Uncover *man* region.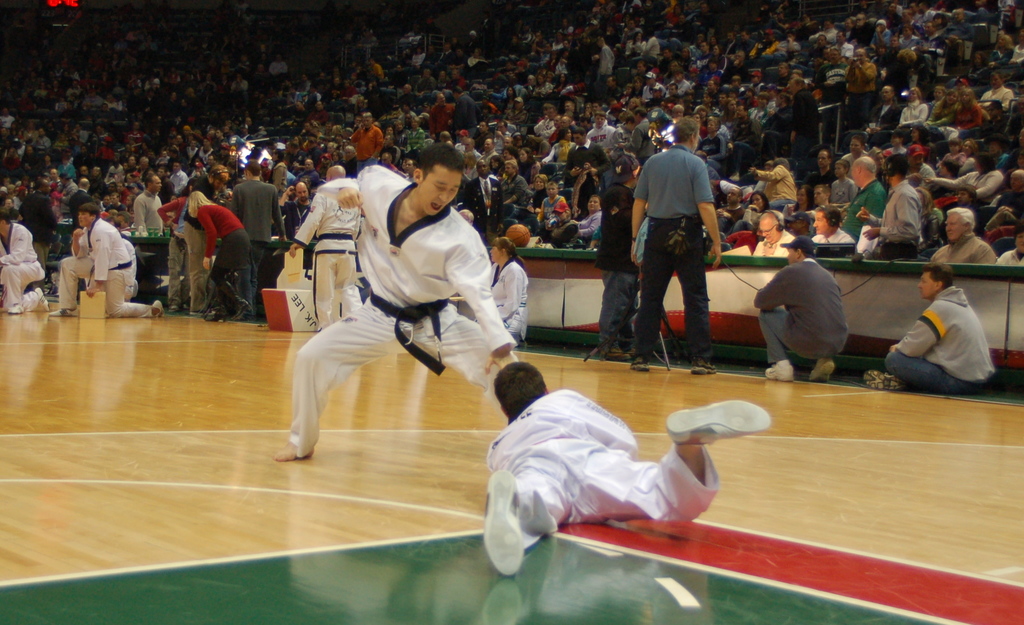
Uncovered: locate(863, 85, 900, 136).
